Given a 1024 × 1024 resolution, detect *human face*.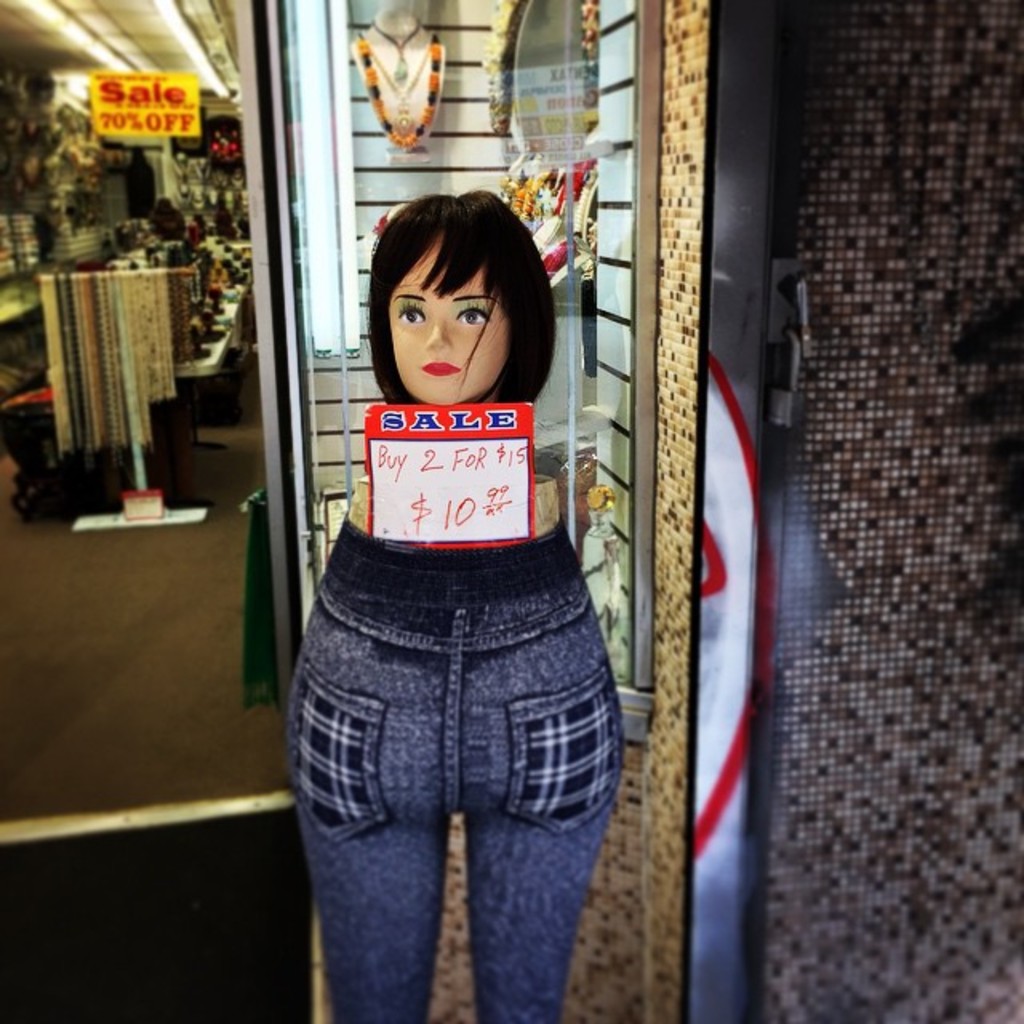
crop(389, 248, 512, 405).
